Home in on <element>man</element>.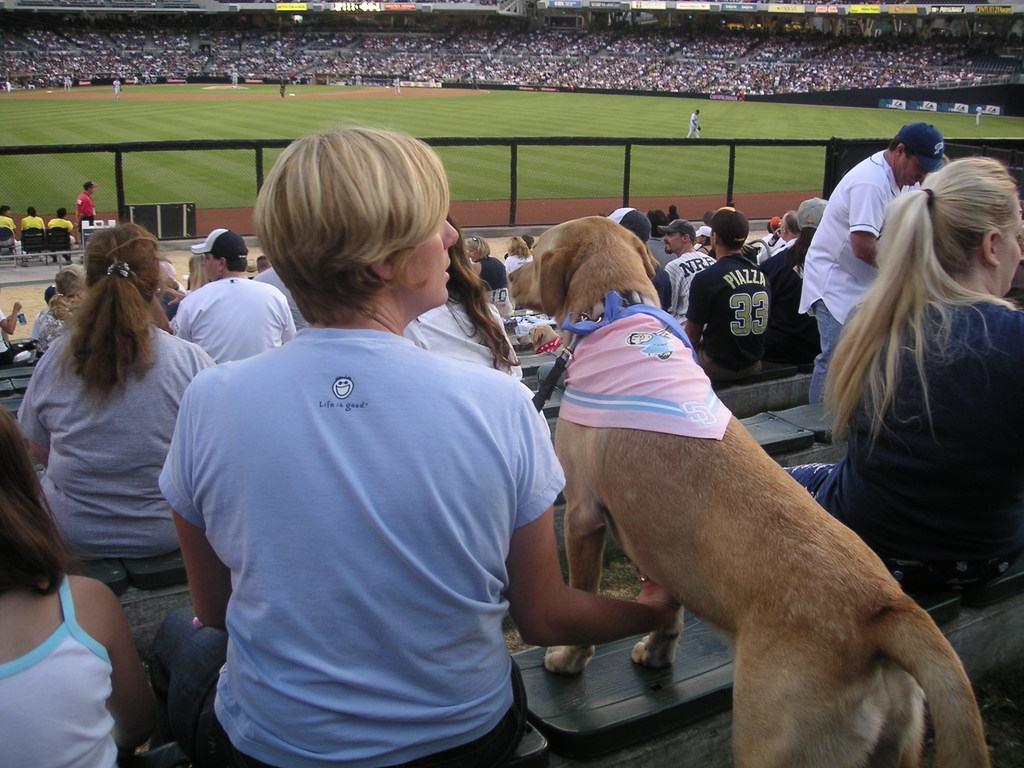
Homed in at [left=75, top=181, right=99, bottom=238].
